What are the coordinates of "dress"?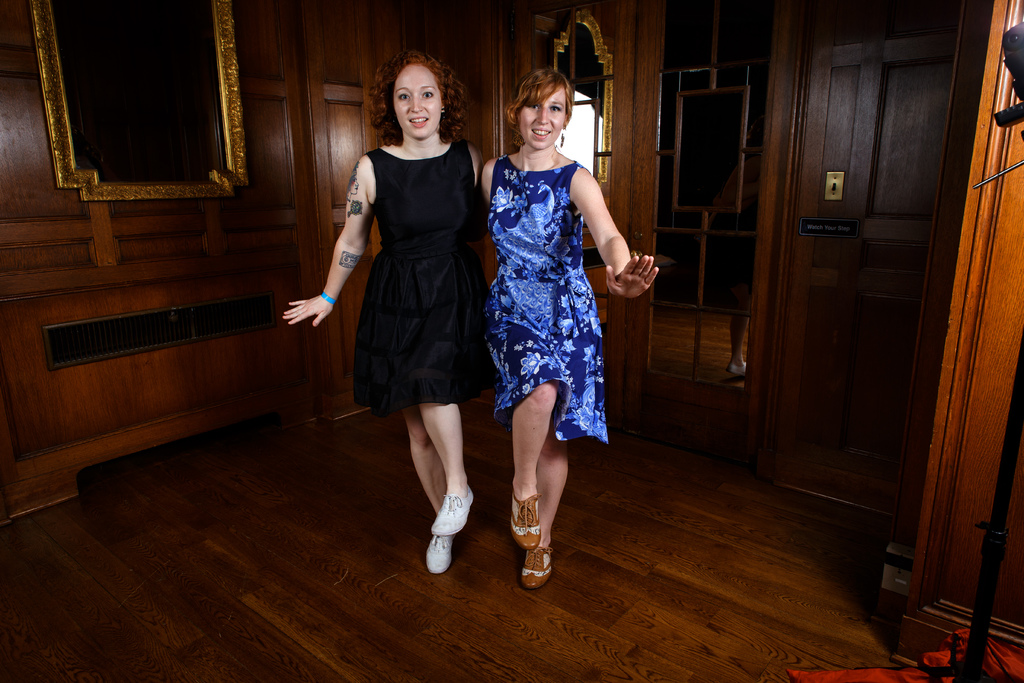
detection(350, 139, 489, 420).
